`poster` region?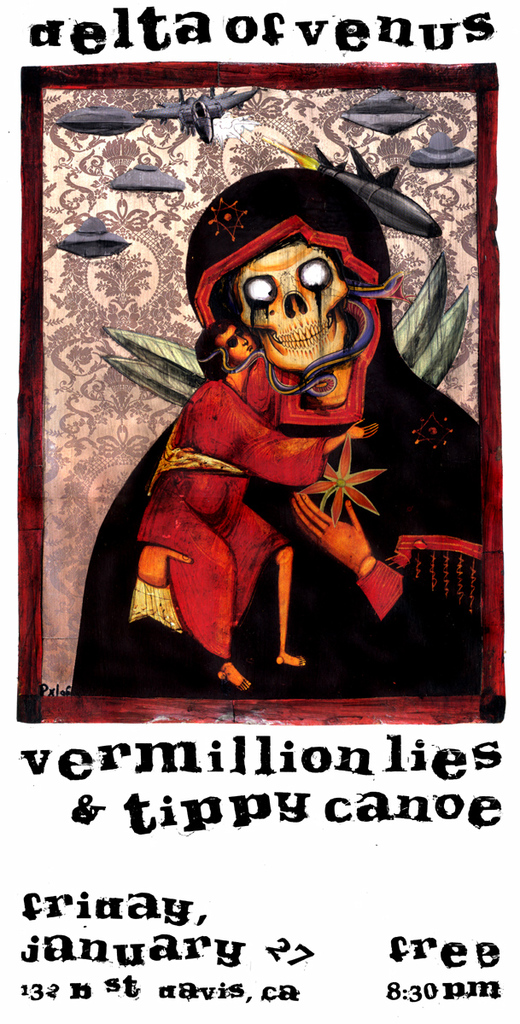
0,0,519,1023
